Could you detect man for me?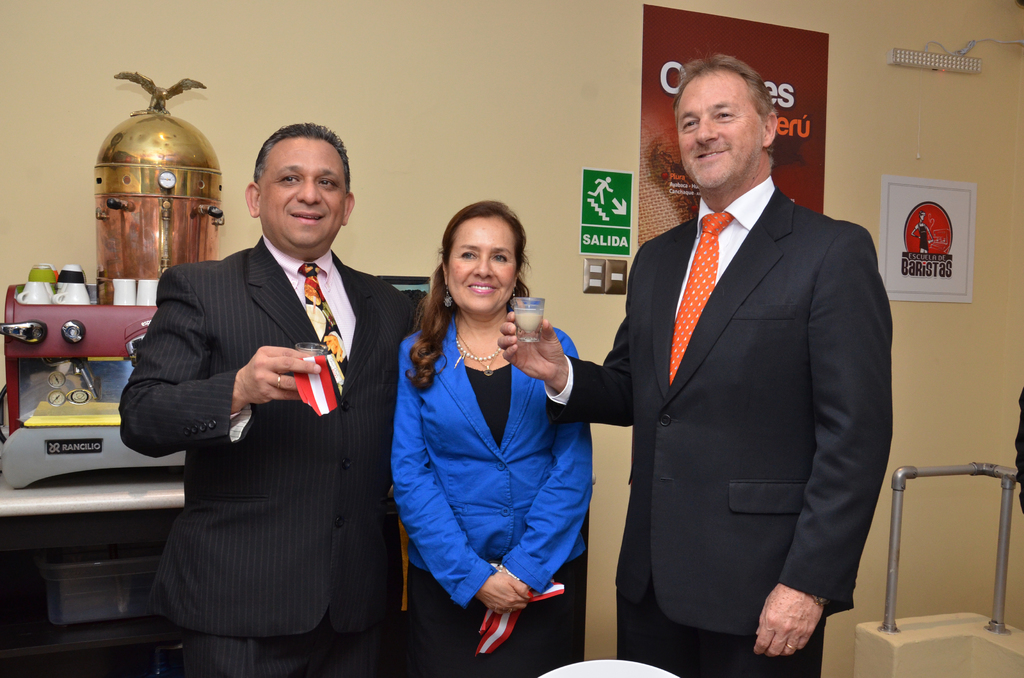
Detection result: locate(486, 50, 902, 677).
